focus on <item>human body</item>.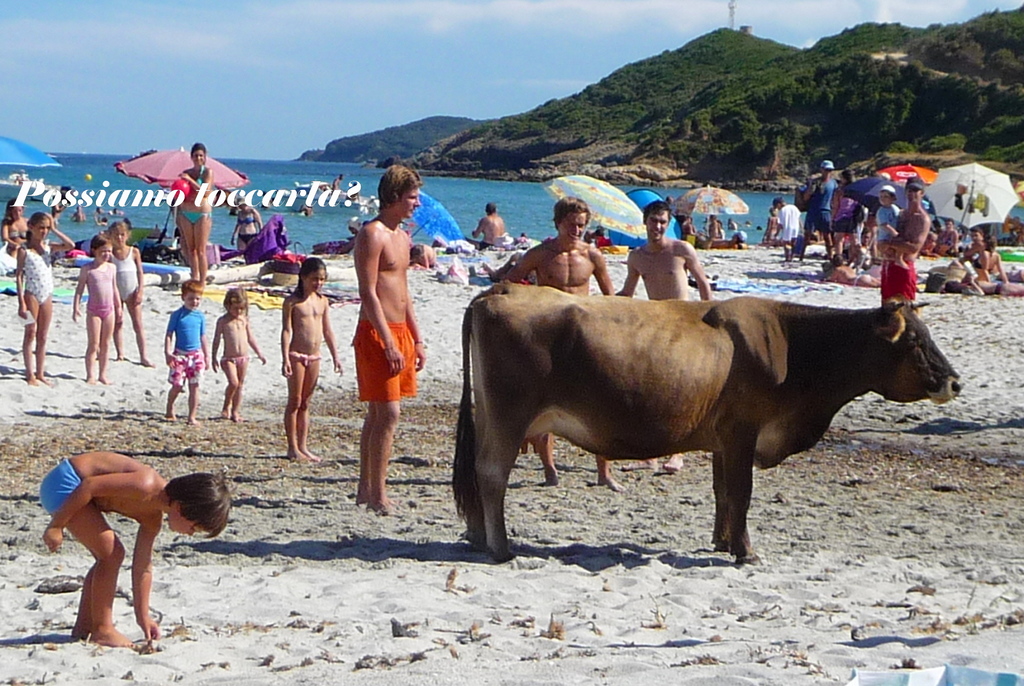
Focused at (x1=31, y1=436, x2=223, y2=660).
